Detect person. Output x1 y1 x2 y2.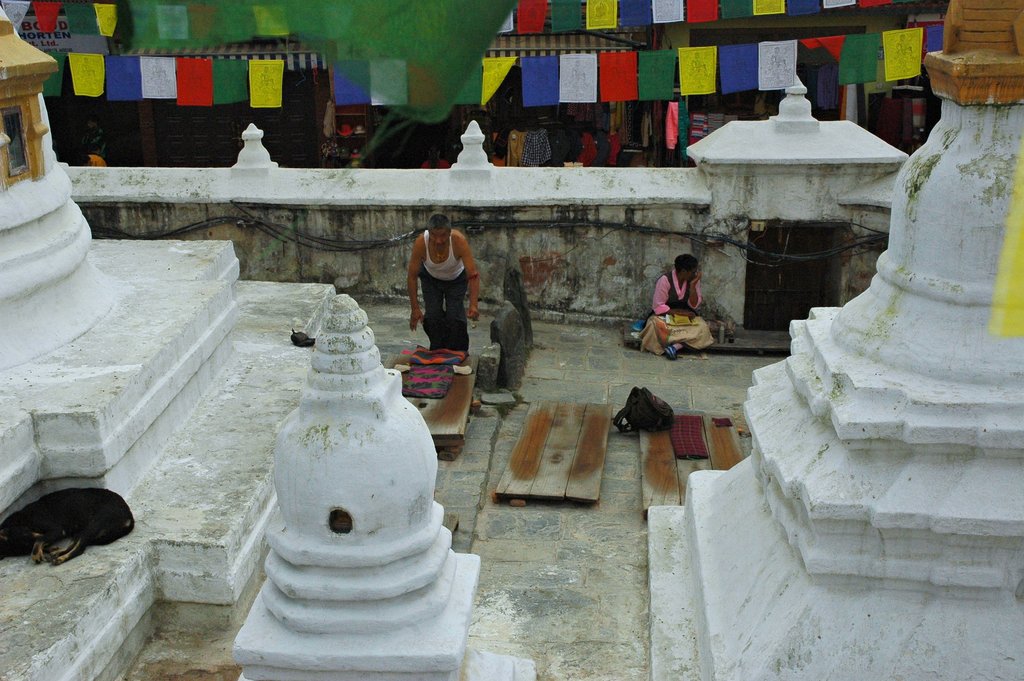
406 214 481 350.
